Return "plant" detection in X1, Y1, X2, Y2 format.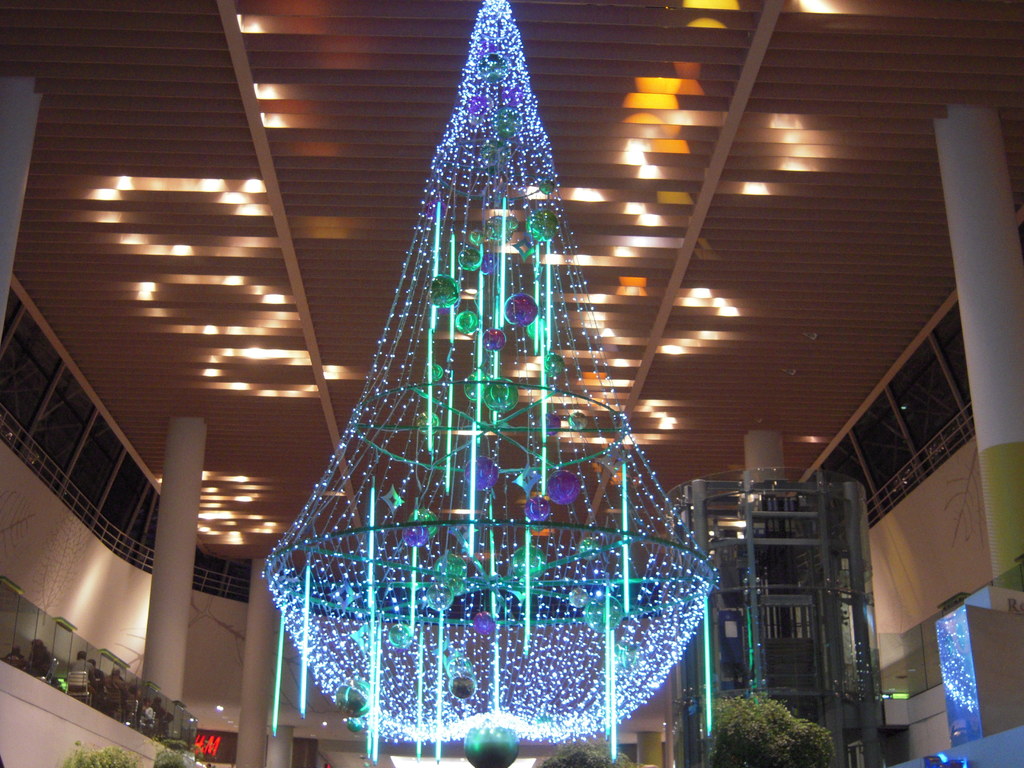
156, 742, 184, 767.
